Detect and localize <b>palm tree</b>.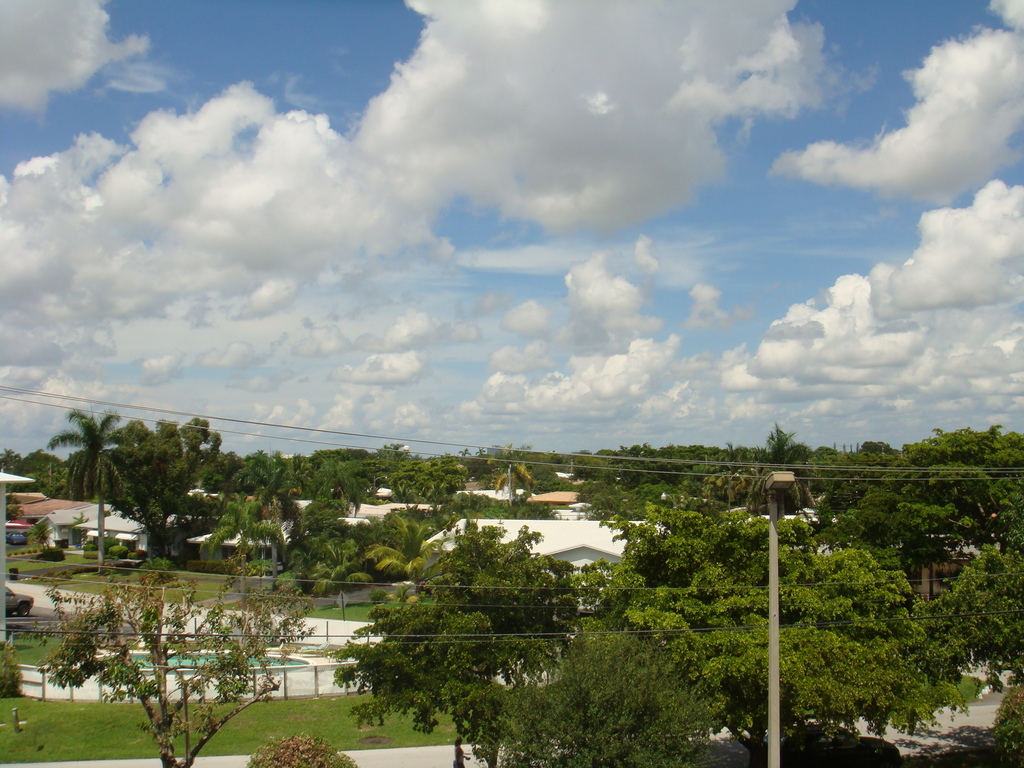
Localized at [x1=301, y1=482, x2=334, y2=561].
